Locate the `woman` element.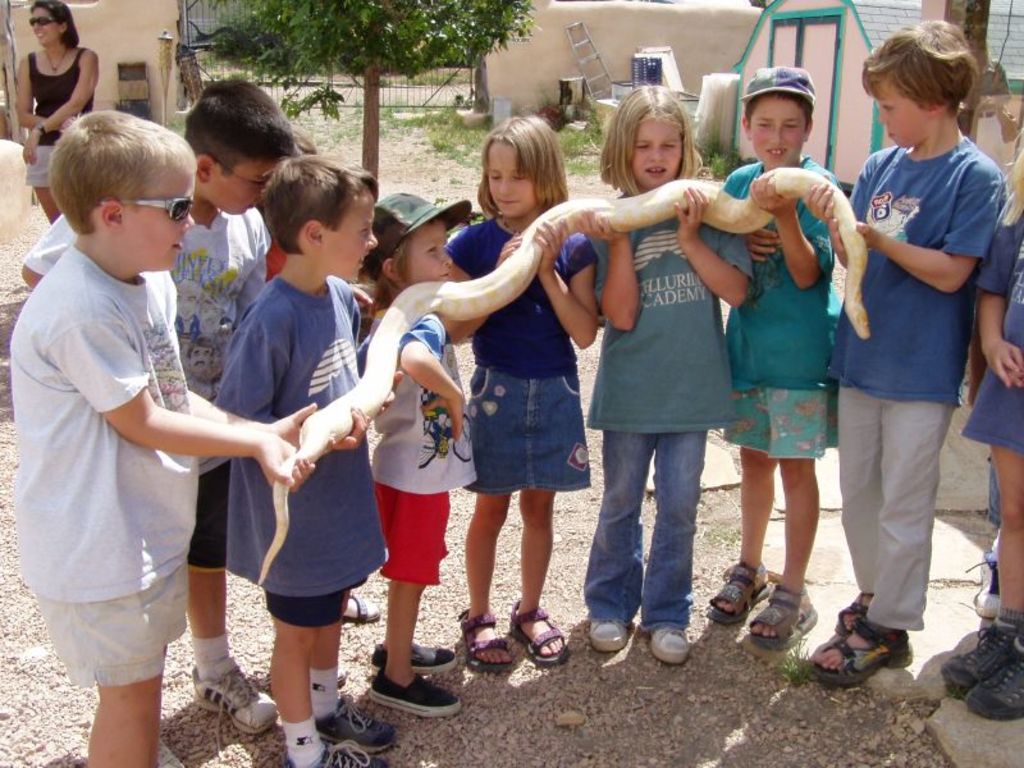
Element bbox: 8,0,102,242.
